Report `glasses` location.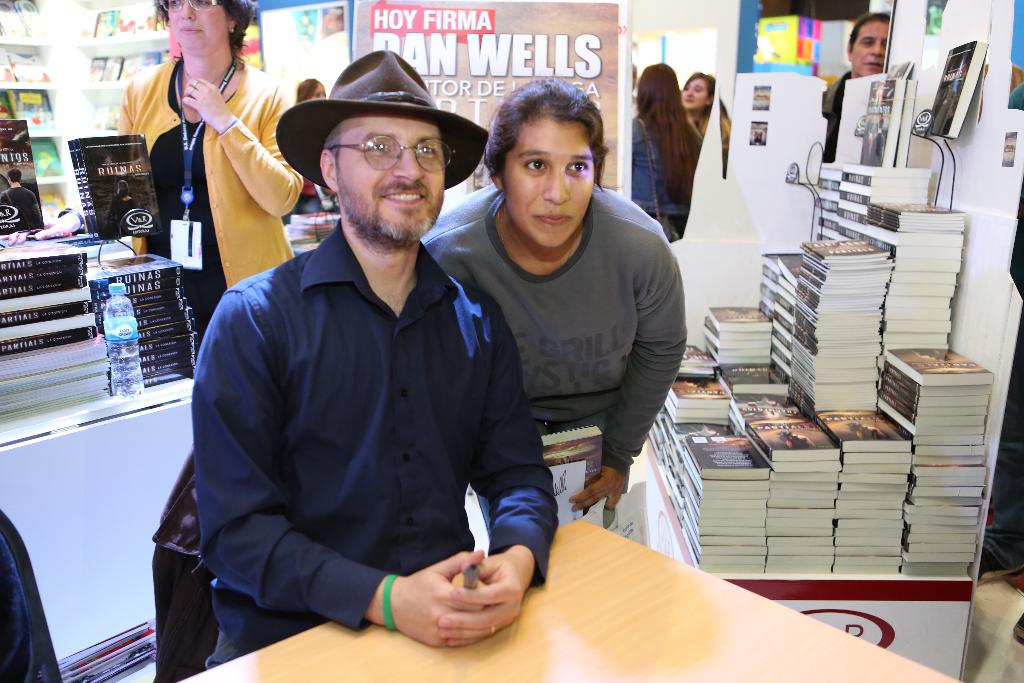
Report: 159/0/223/11.
